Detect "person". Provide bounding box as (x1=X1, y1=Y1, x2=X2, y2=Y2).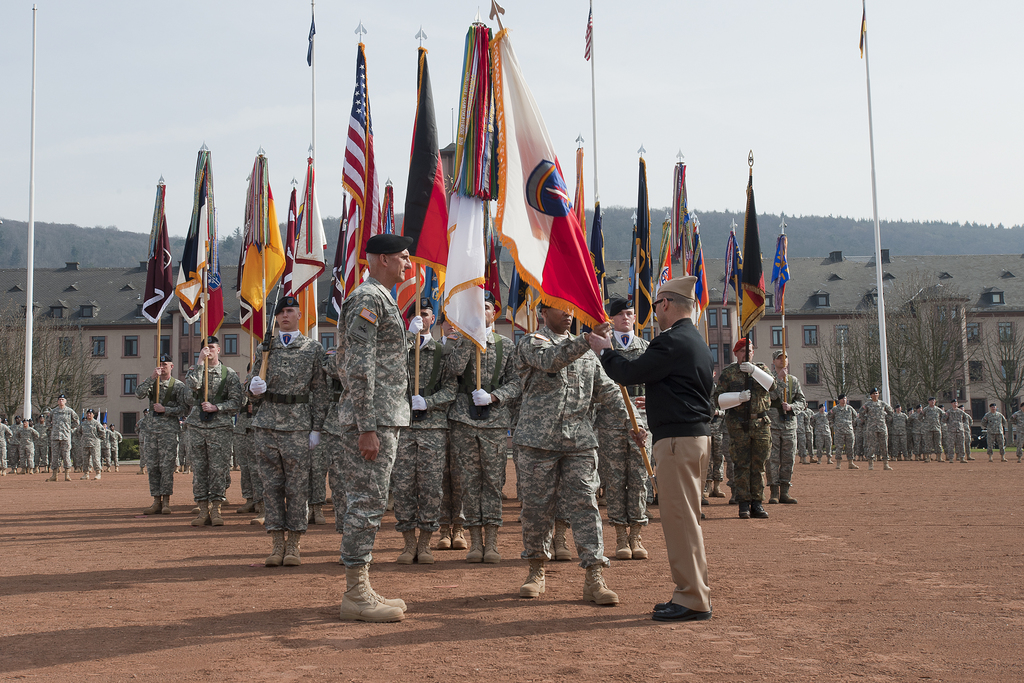
(x1=509, y1=290, x2=638, y2=608).
